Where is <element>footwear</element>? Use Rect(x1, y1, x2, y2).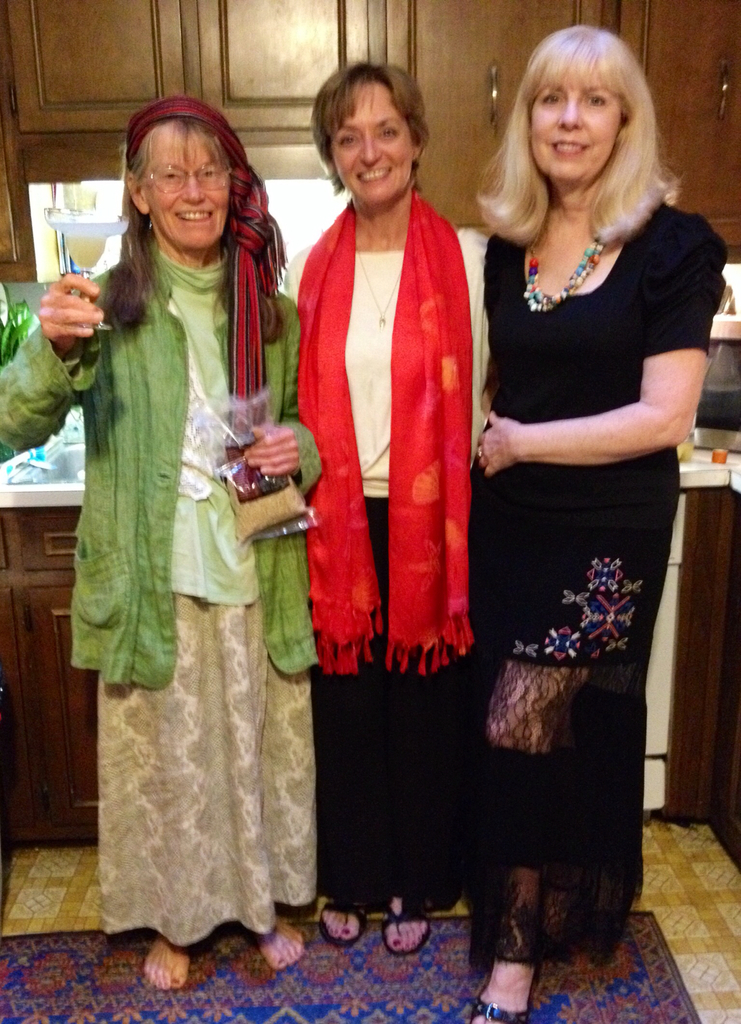
Rect(112, 929, 214, 986).
